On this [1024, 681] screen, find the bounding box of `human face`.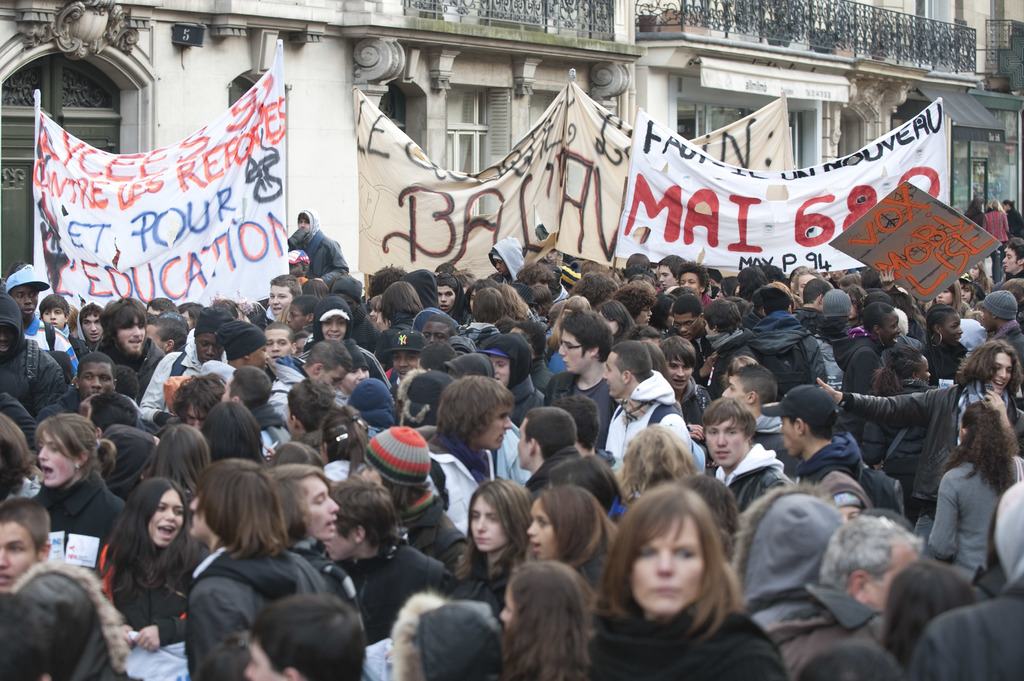
Bounding box: [668,355,694,389].
